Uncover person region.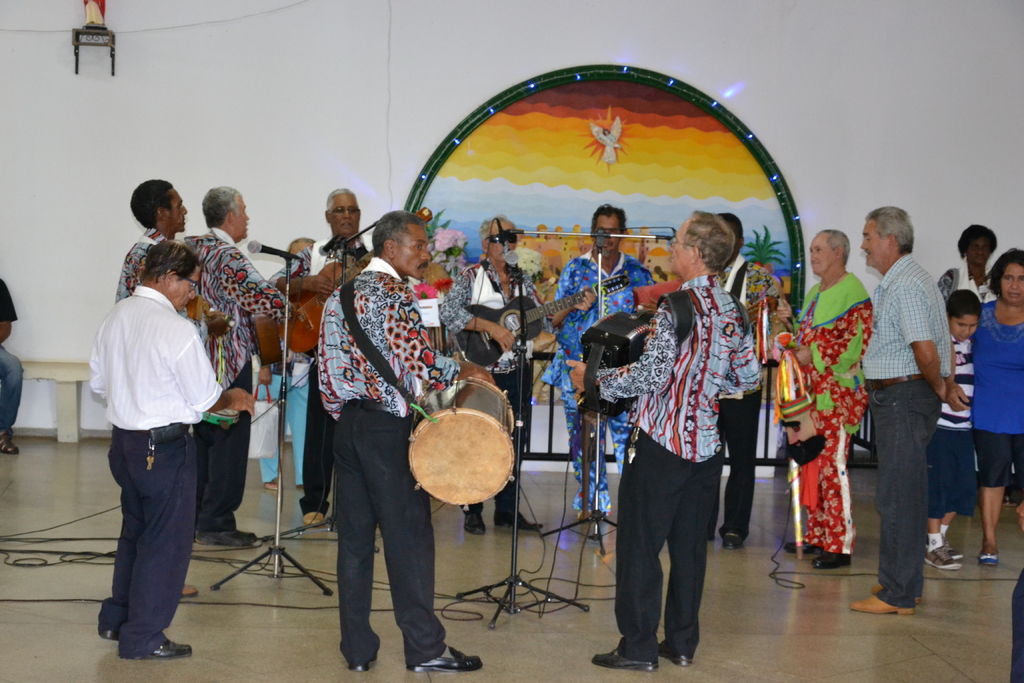
Uncovered: (x1=316, y1=210, x2=481, y2=672).
